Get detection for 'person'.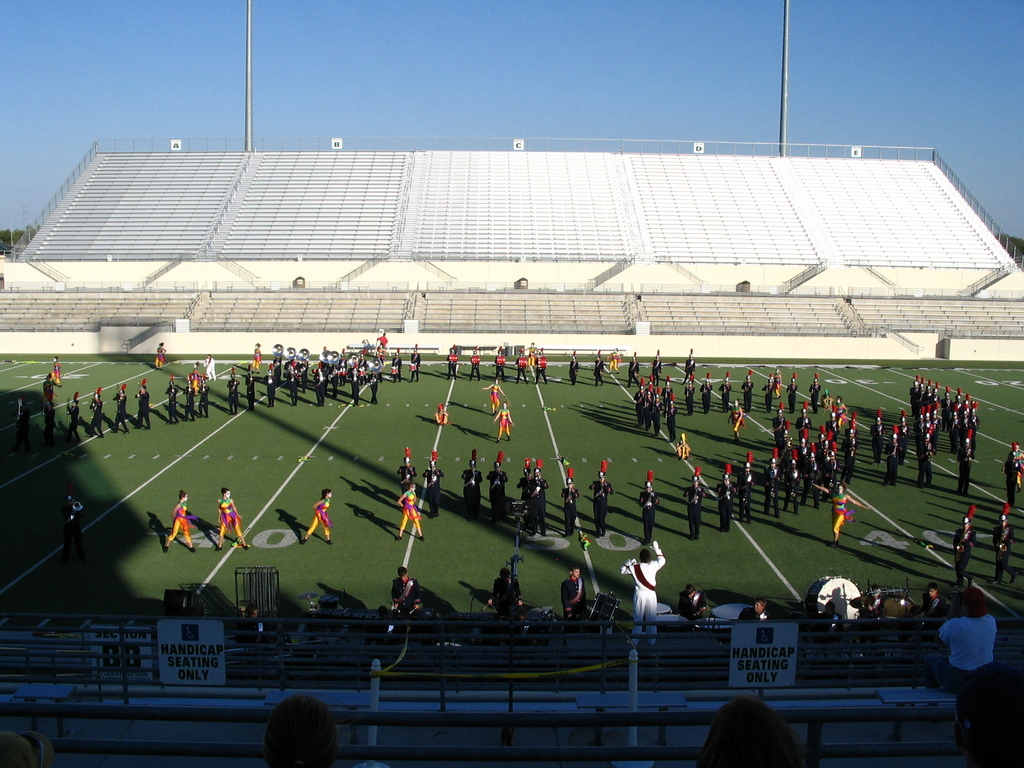
Detection: bbox(370, 371, 380, 405).
